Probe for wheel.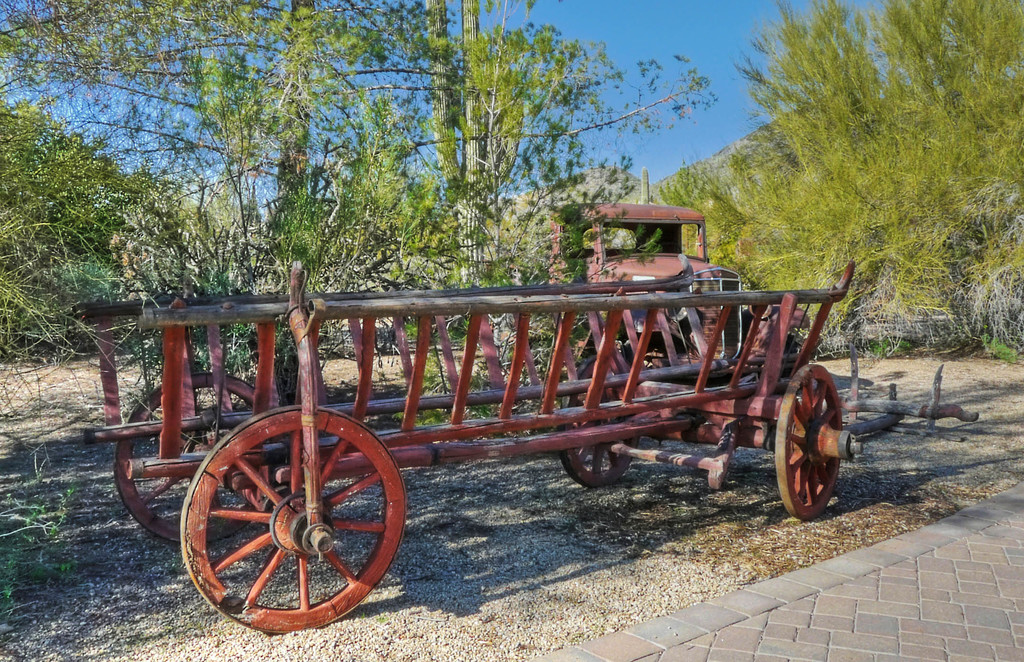
Probe result: 558:354:637:488.
